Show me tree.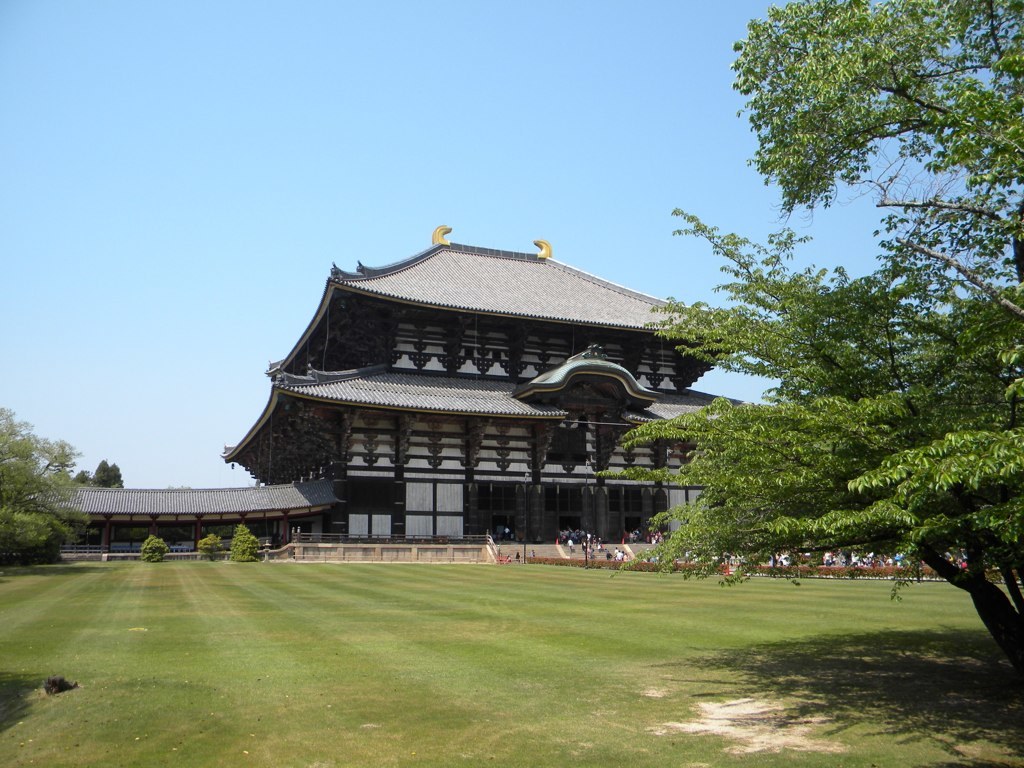
tree is here: x1=583, y1=0, x2=1023, y2=707.
